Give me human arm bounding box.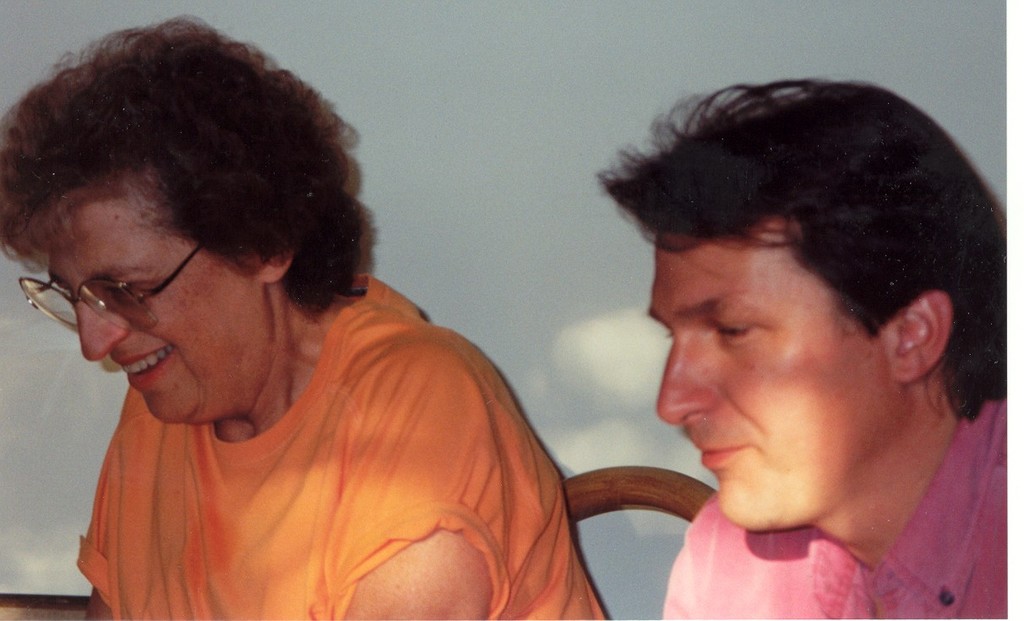
<bbox>330, 346, 497, 620</bbox>.
